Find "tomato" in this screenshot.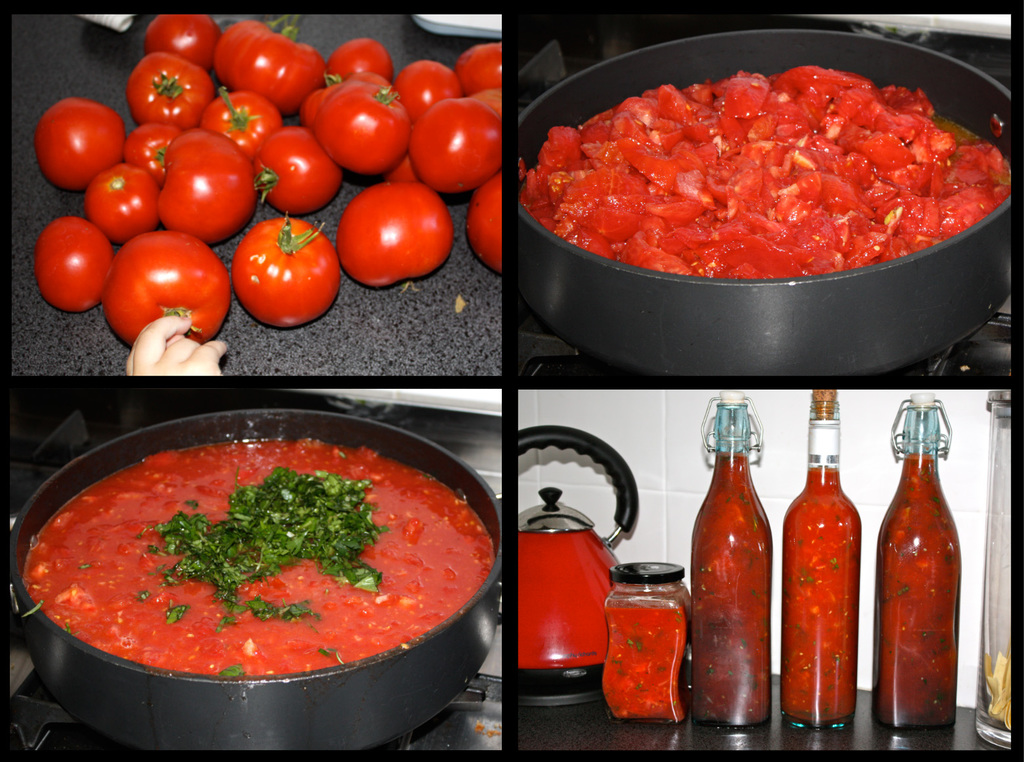
The bounding box for "tomato" is bbox(210, 19, 325, 107).
